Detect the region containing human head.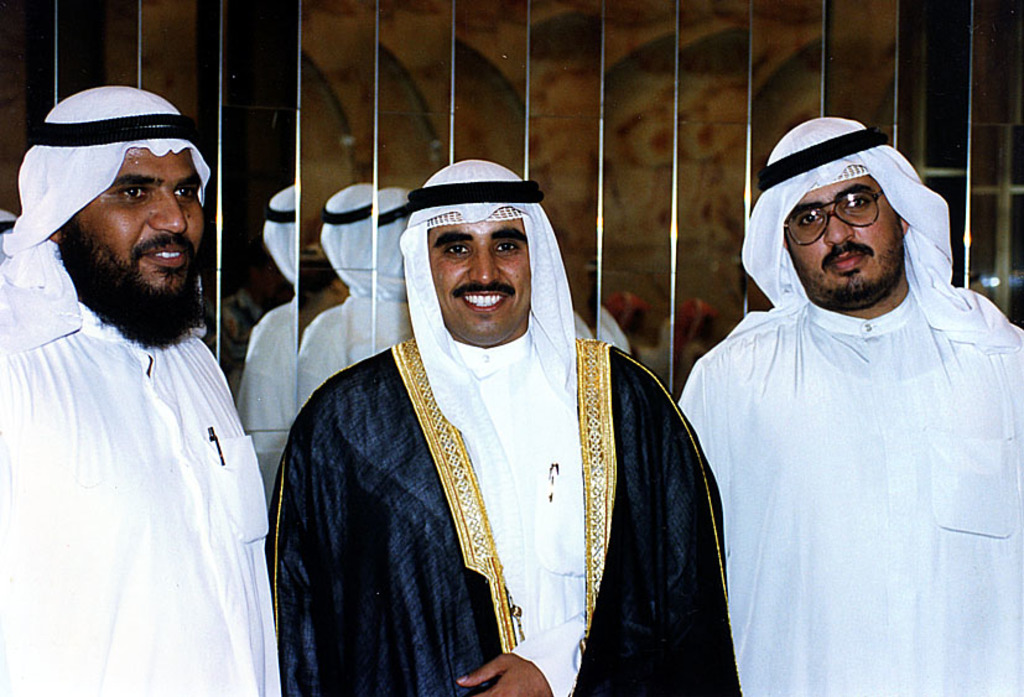
select_region(19, 88, 207, 338).
